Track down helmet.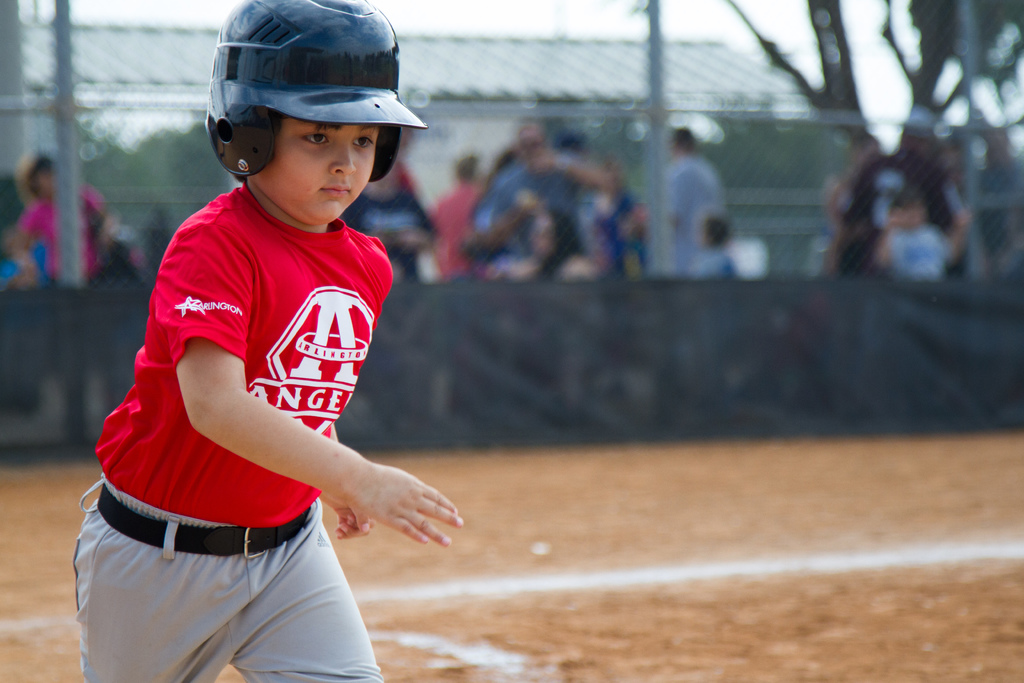
Tracked to bbox(205, 0, 424, 181).
